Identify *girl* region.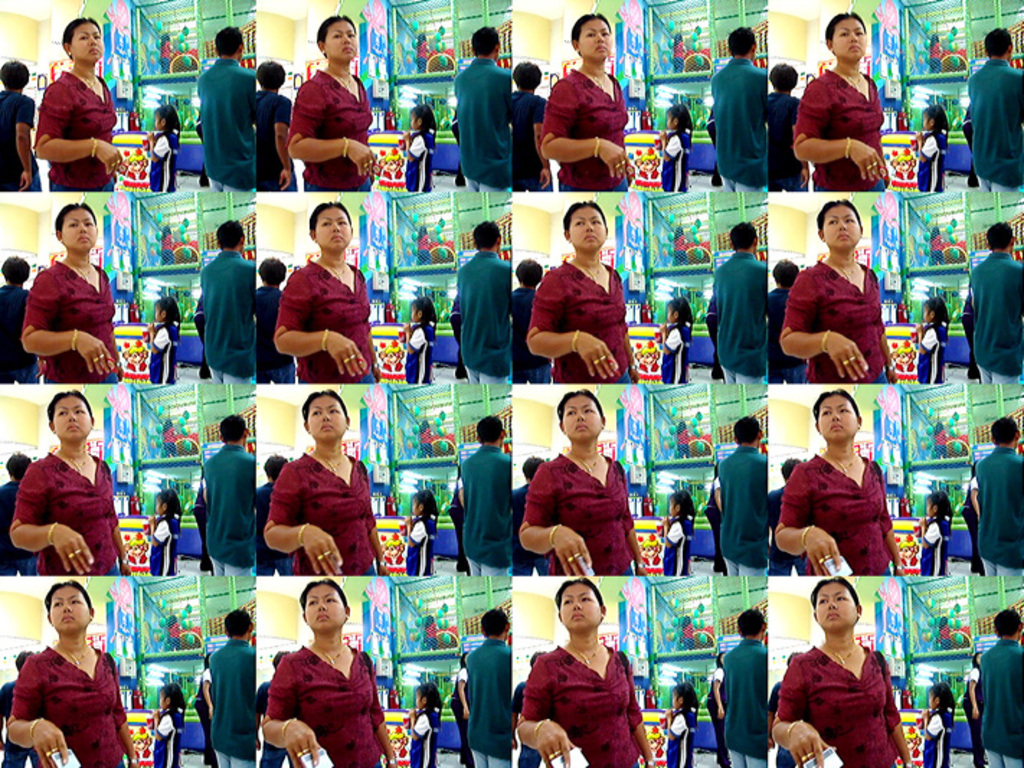
Region: bbox=(143, 102, 181, 187).
